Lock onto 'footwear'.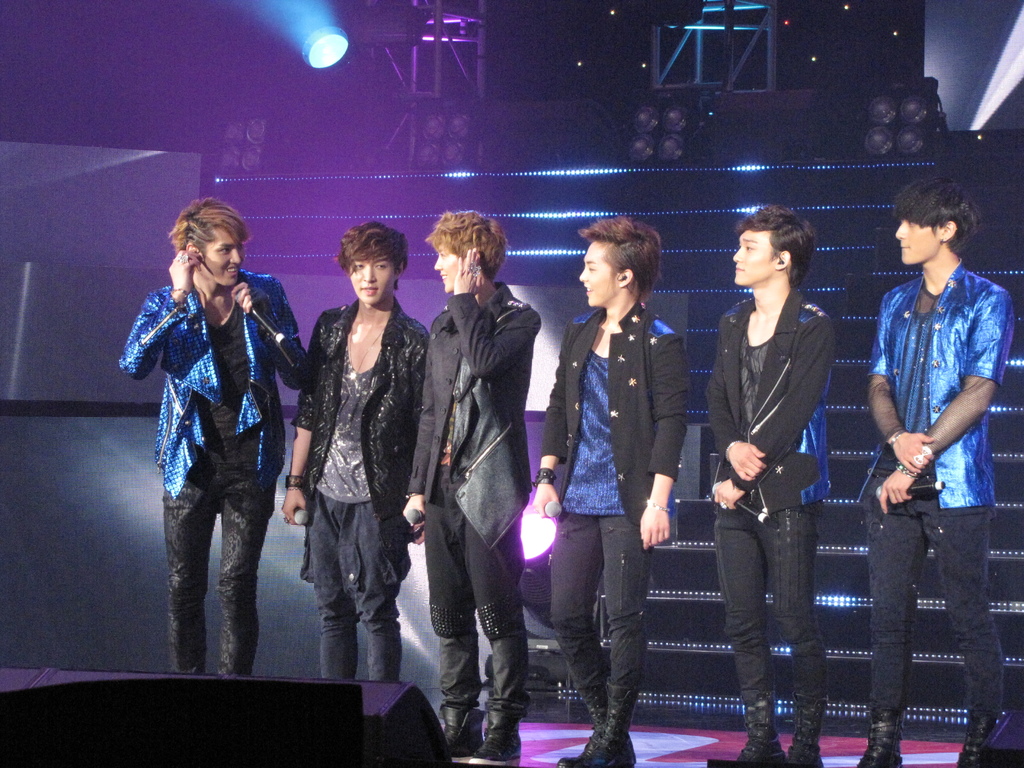
Locked: 563,693,632,761.
